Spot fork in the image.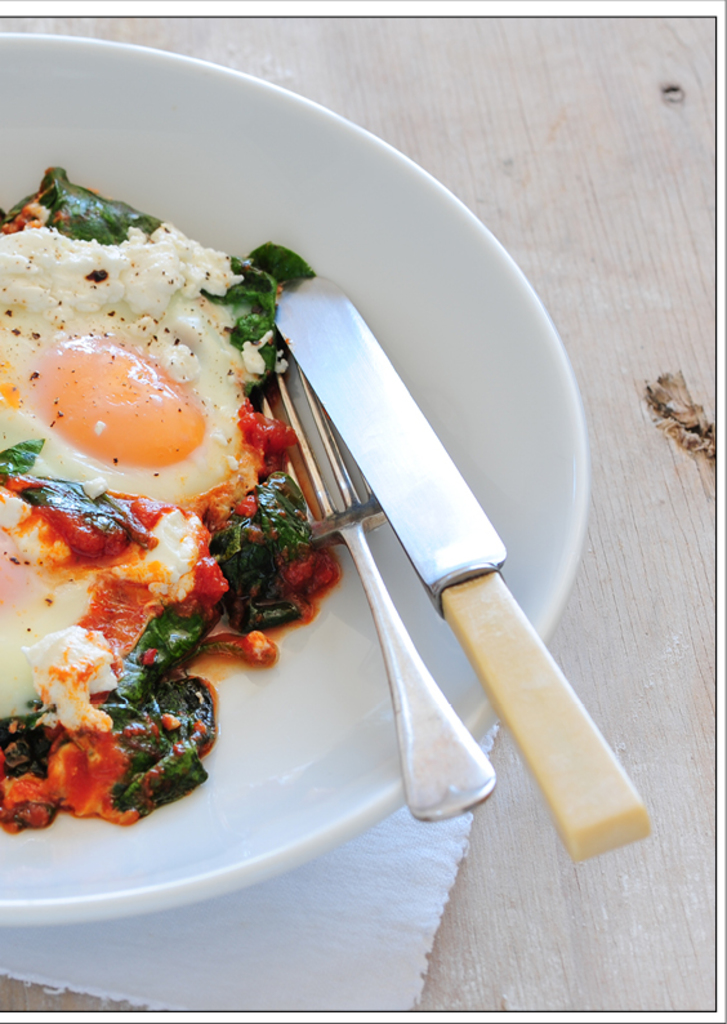
fork found at 254,356,492,829.
